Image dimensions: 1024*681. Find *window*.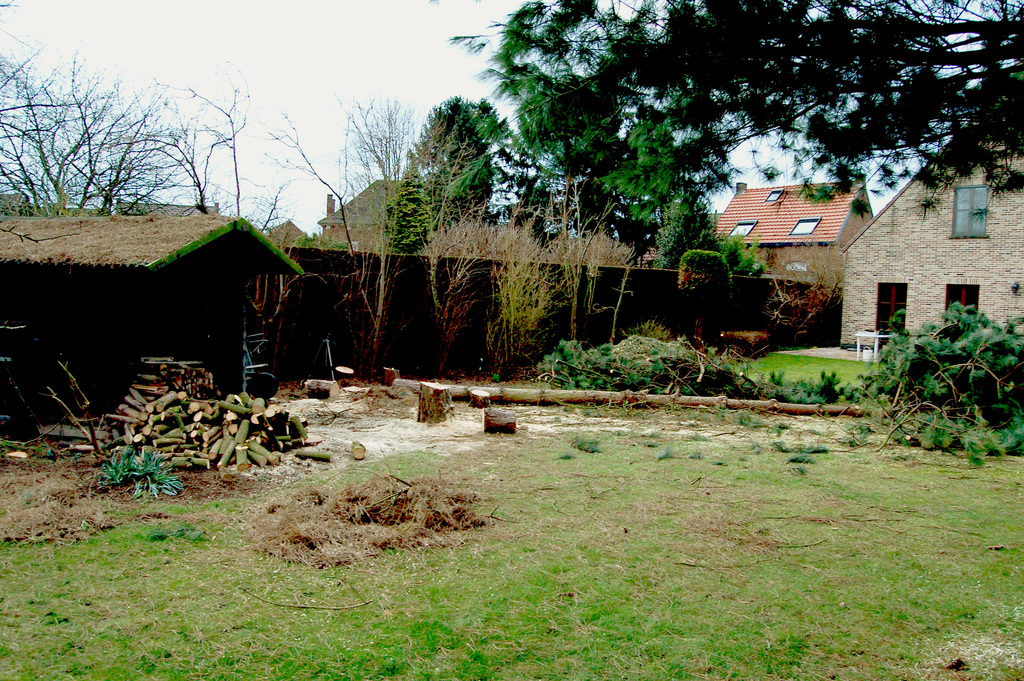
771, 188, 781, 201.
